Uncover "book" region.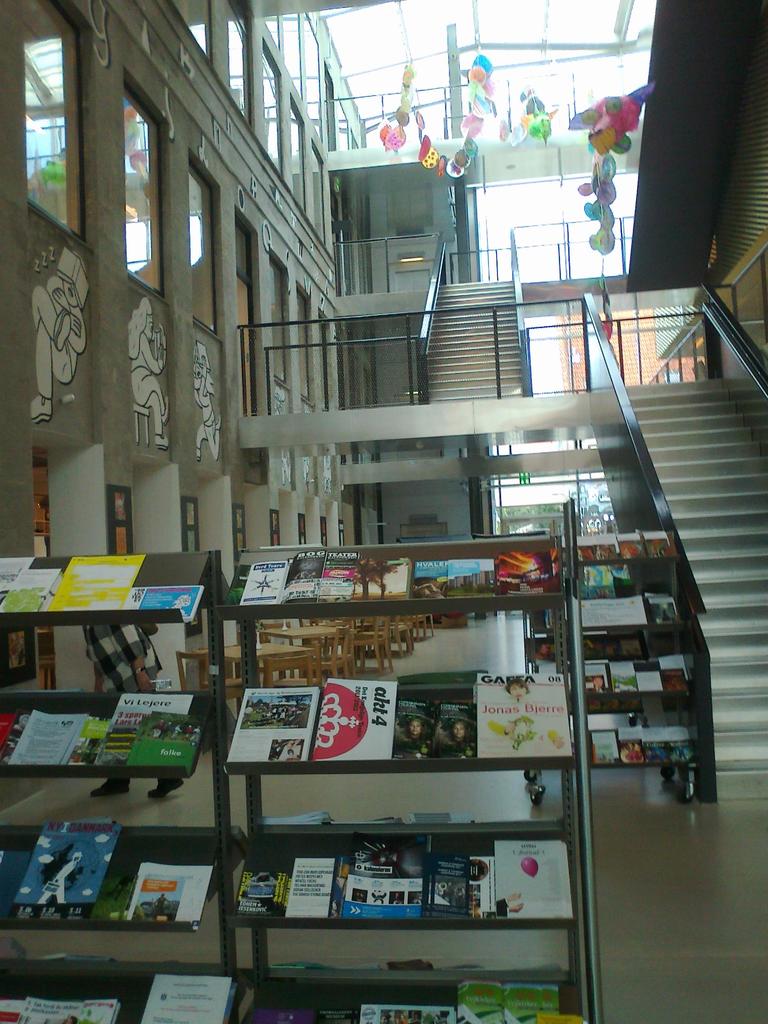
Uncovered: [left=221, top=686, right=317, bottom=772].
